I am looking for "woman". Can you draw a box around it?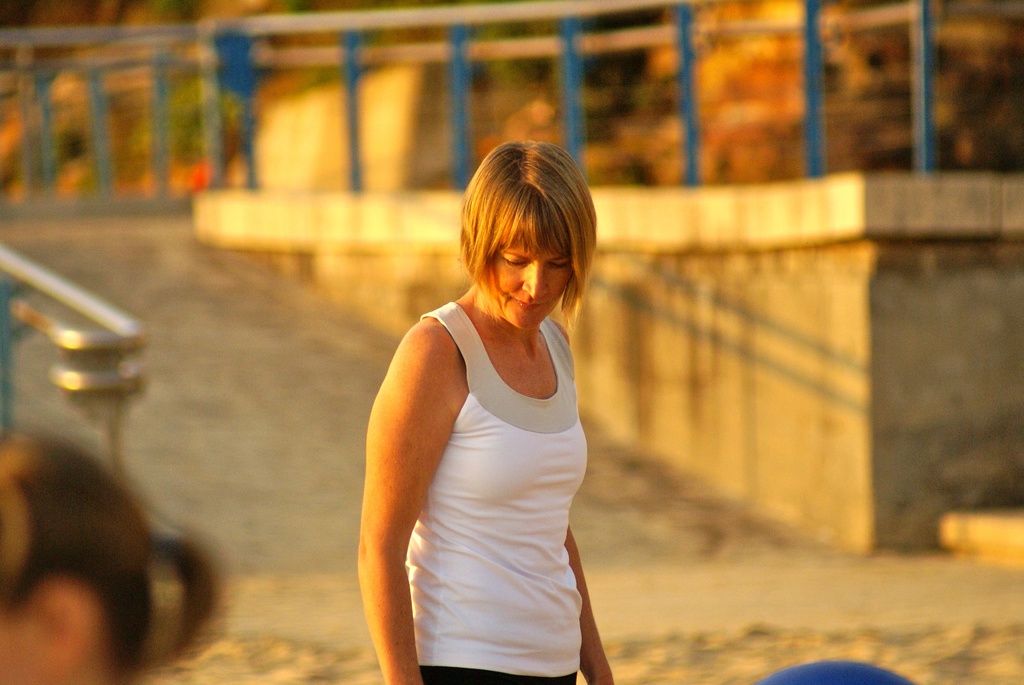
Sure, the bounding box is region(351, 138, 619, 659).
